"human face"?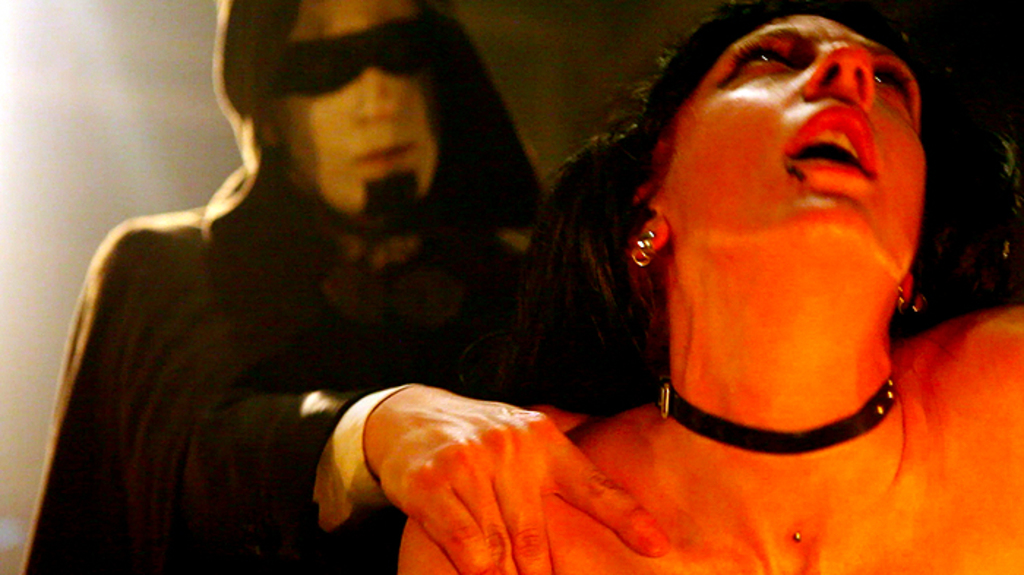
BBox(661, 13, 926, 240)
